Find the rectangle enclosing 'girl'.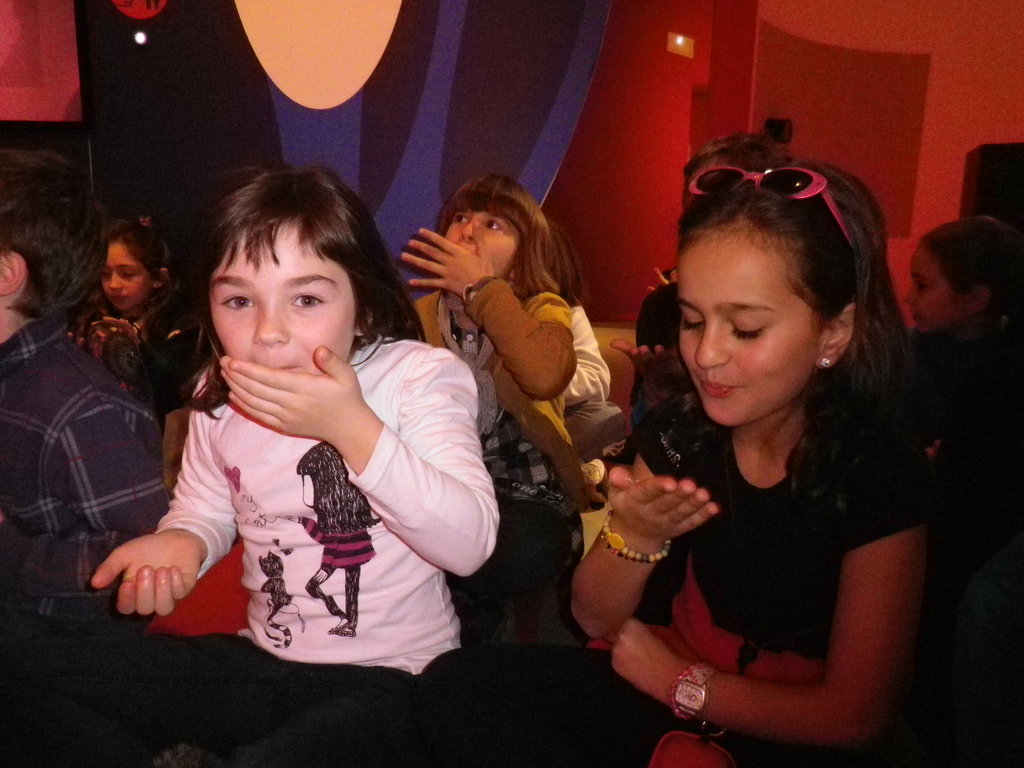
[left=904, top=217, right=1023, bottom=471].
